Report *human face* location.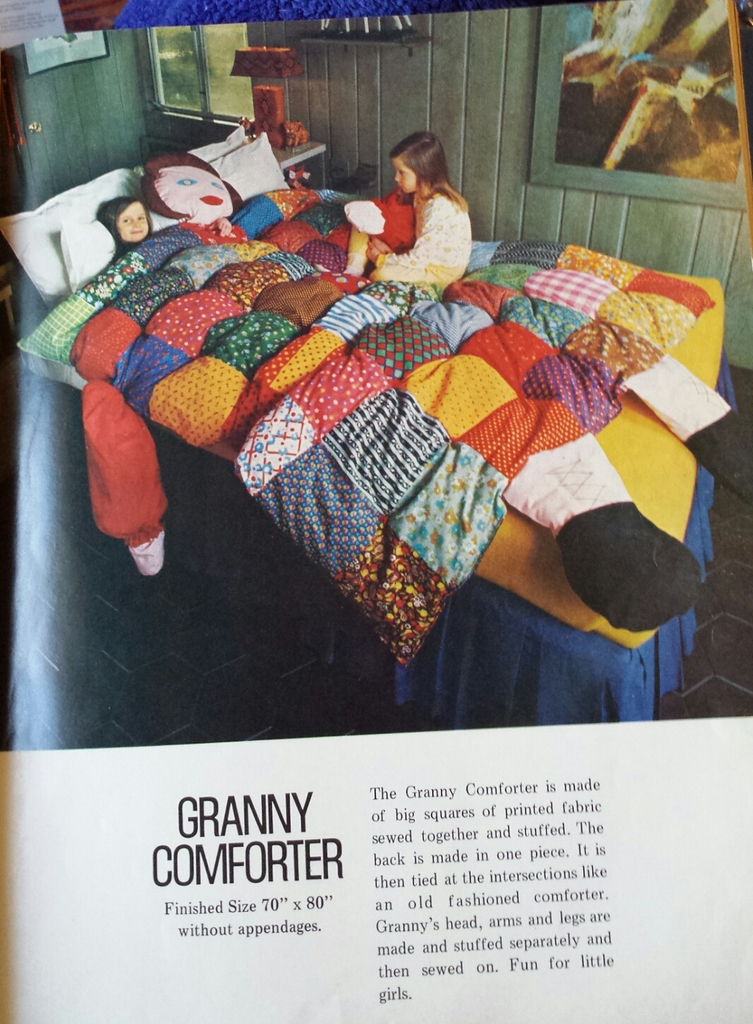
Report: <region>158, 166, 232, 217</region>.
